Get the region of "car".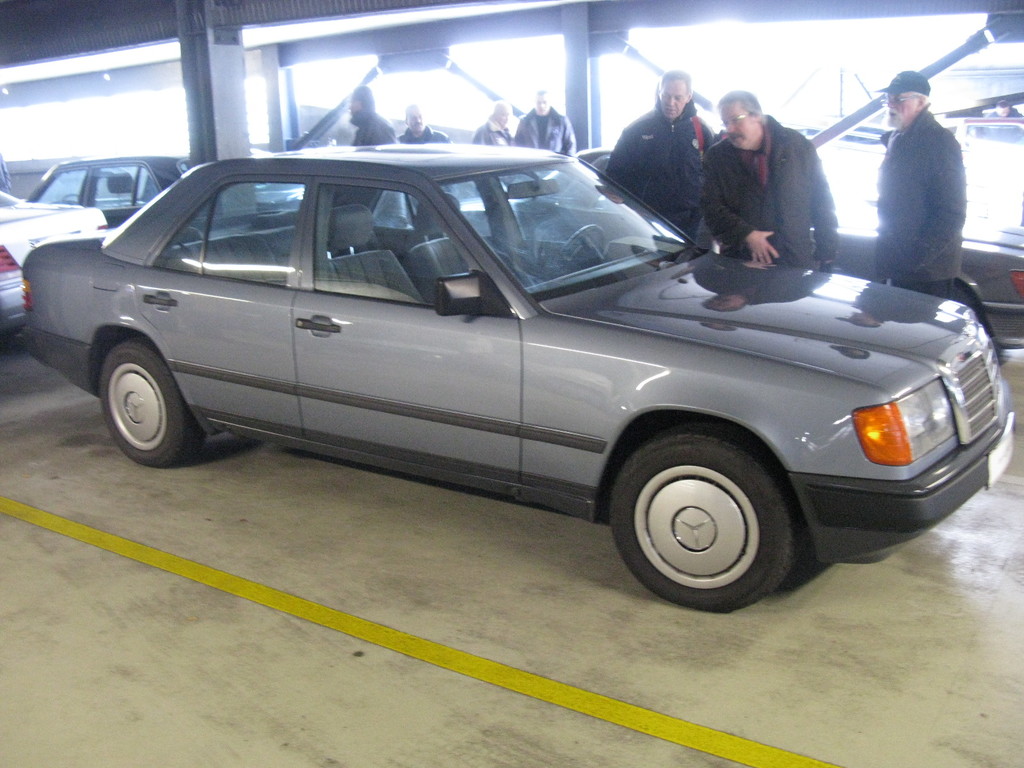
17 134 1017 613.
